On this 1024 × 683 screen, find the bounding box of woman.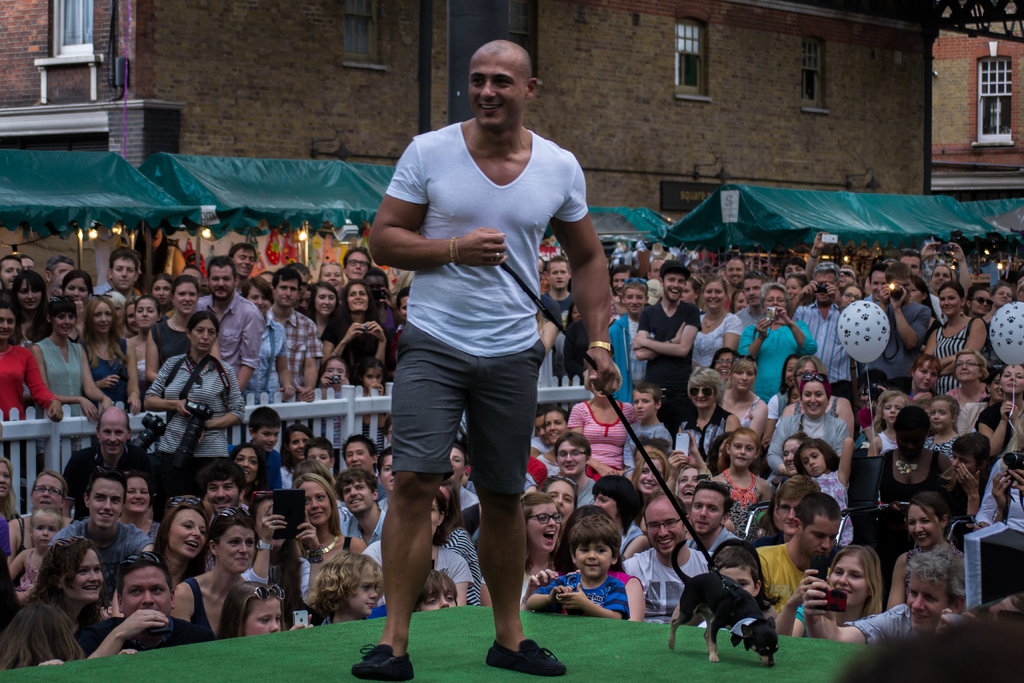
Bounding box: BBox(224, 444, 270, 509).
